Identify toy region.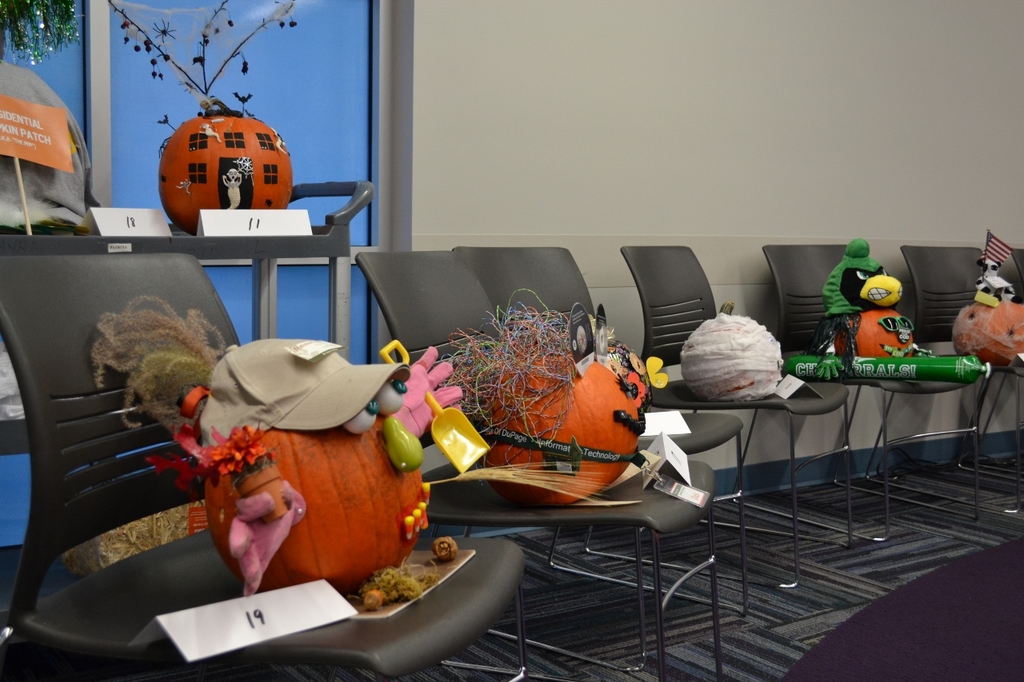
Region: <box>90,288,466,612</box>.
